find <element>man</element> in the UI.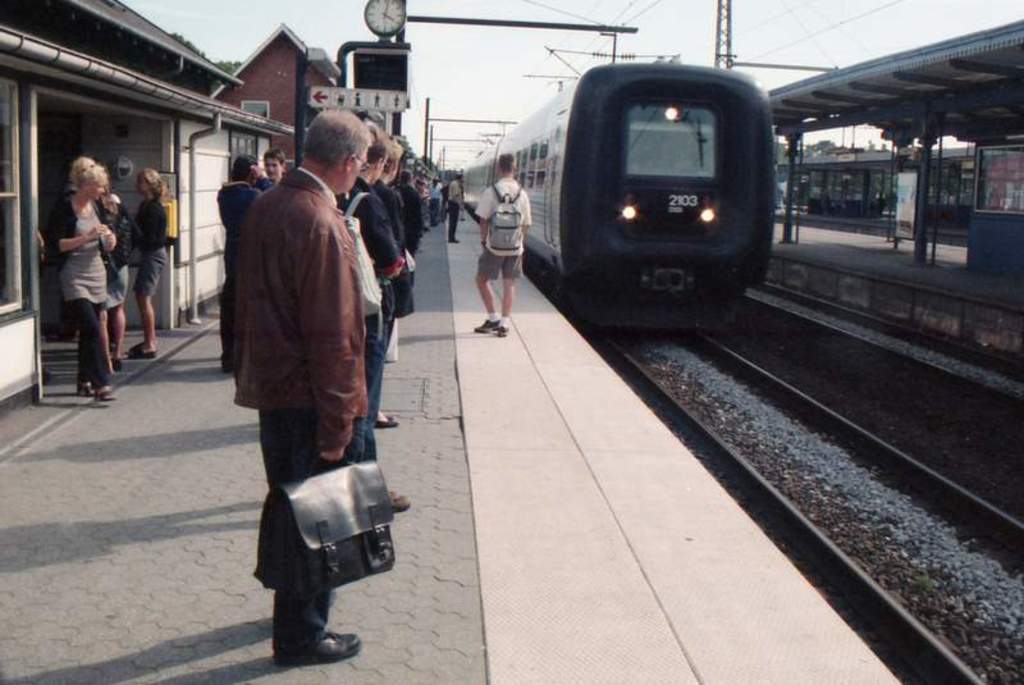
UI element at x1=448, y1=175, x2=463, y2=243.
